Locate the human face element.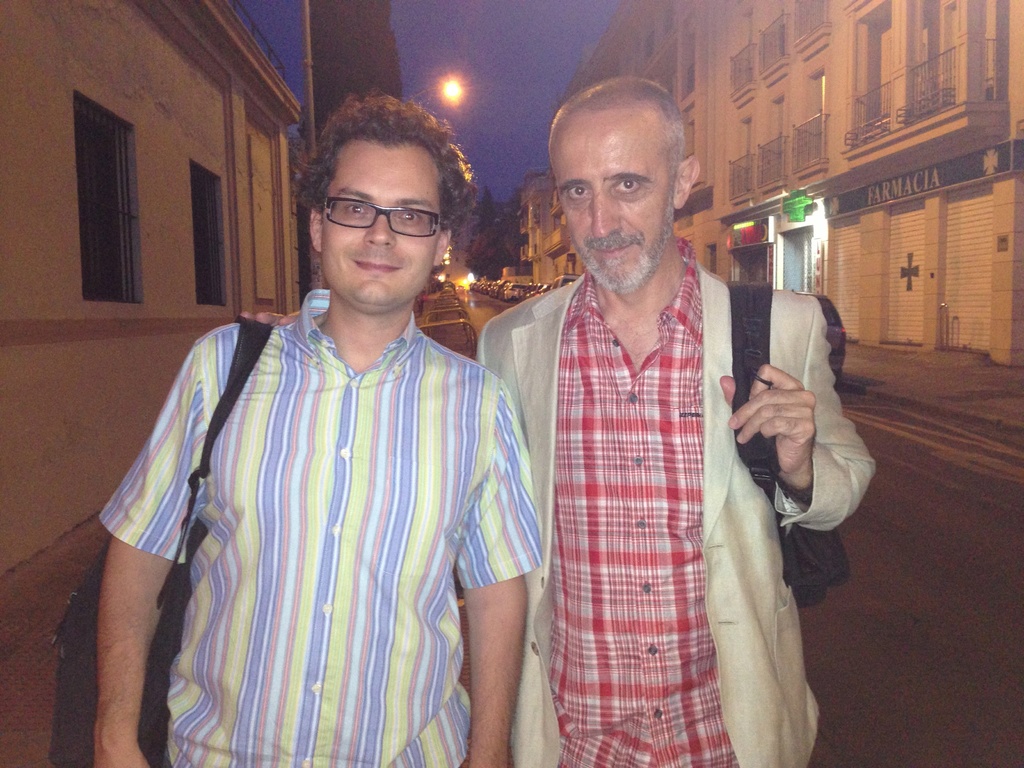
Element bbox: bbox(548, 120, 676, 292).
